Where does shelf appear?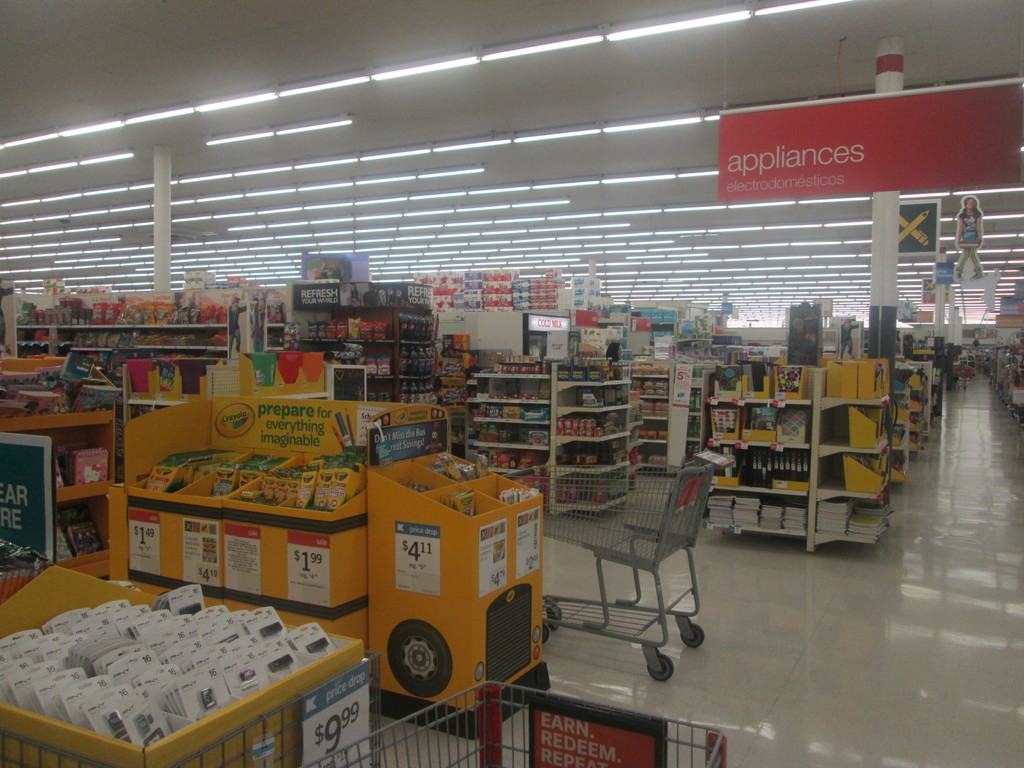
Appears at (left=645, top=399, right=666, bottom=419).
